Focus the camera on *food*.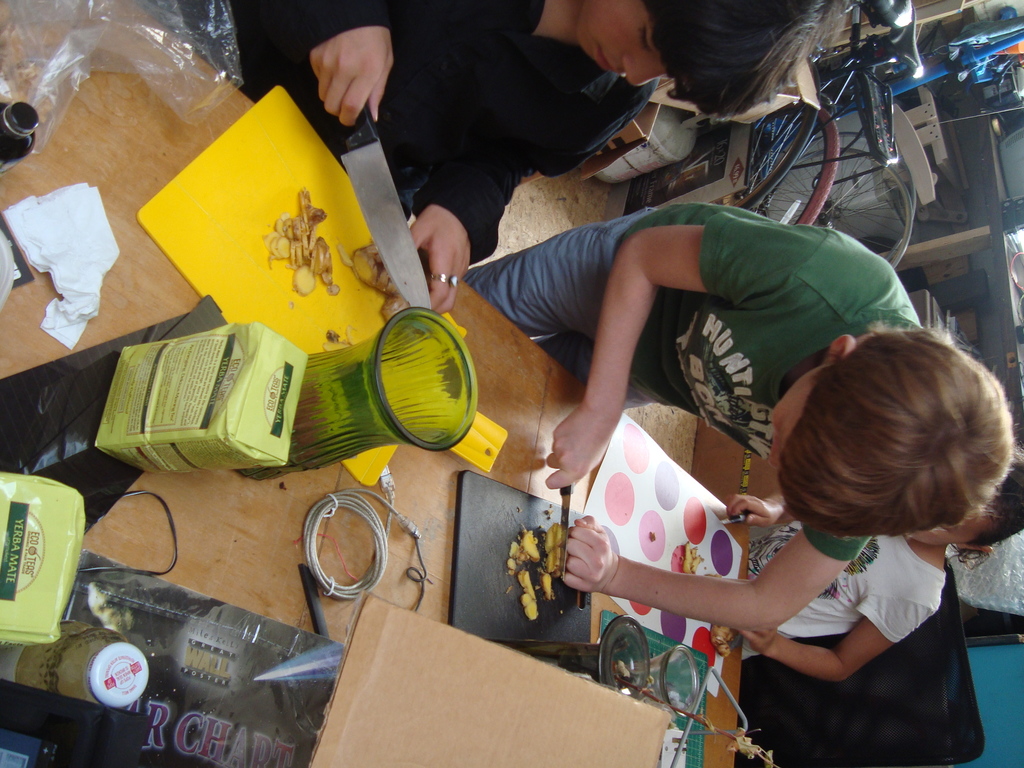
Focus region: pyautogui.locateOnScreen(705, 570, 722, 580).
